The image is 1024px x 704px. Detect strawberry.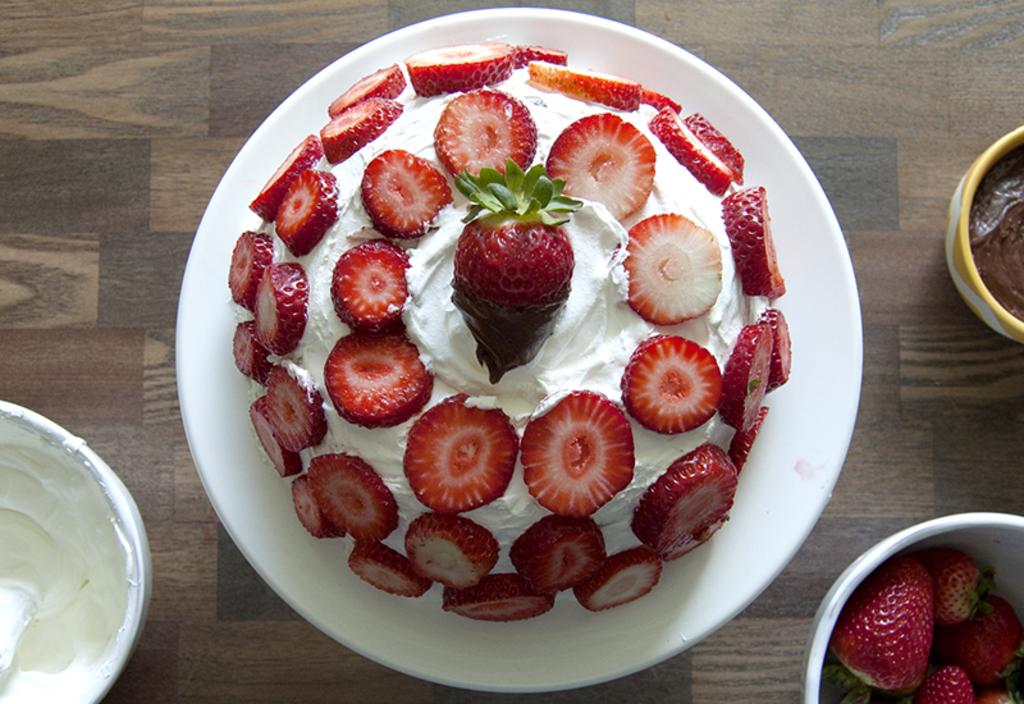
Detection: <region>613, 210, 726, 330</region>.
